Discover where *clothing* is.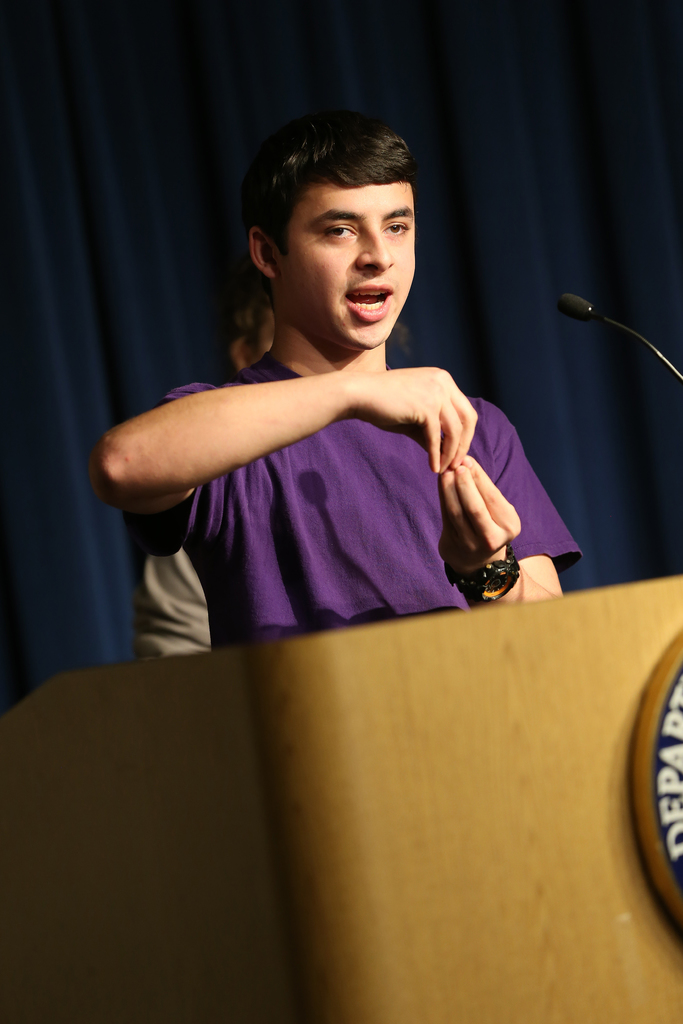
Discovered at <bbox>136, 254, 532, 644</bbox>.
